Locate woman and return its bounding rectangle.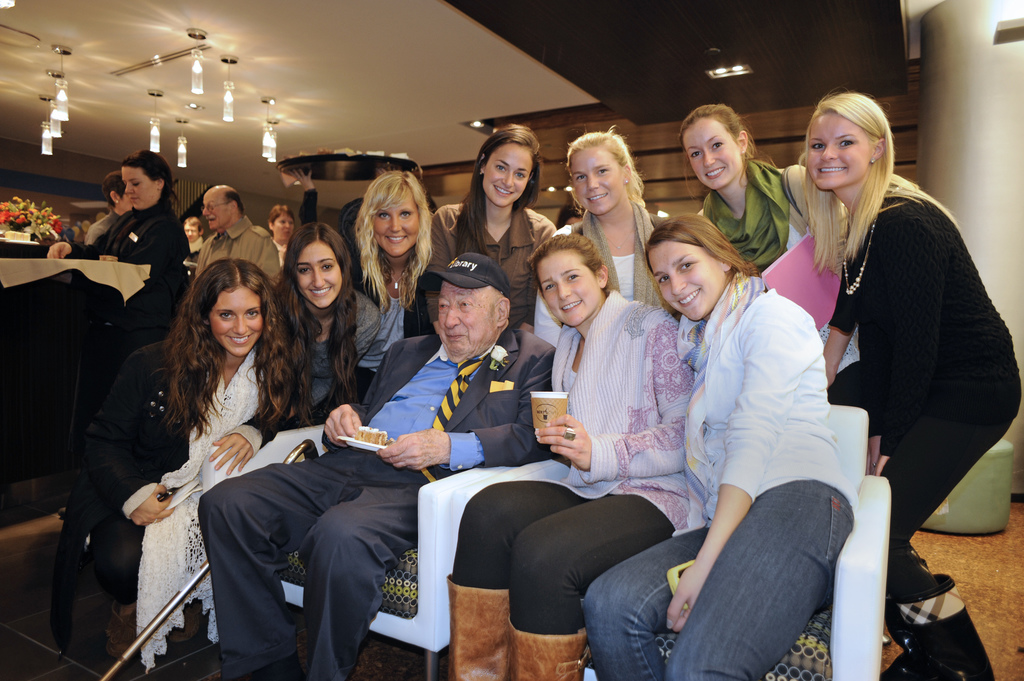
crop(799, 88, 993, 602).
